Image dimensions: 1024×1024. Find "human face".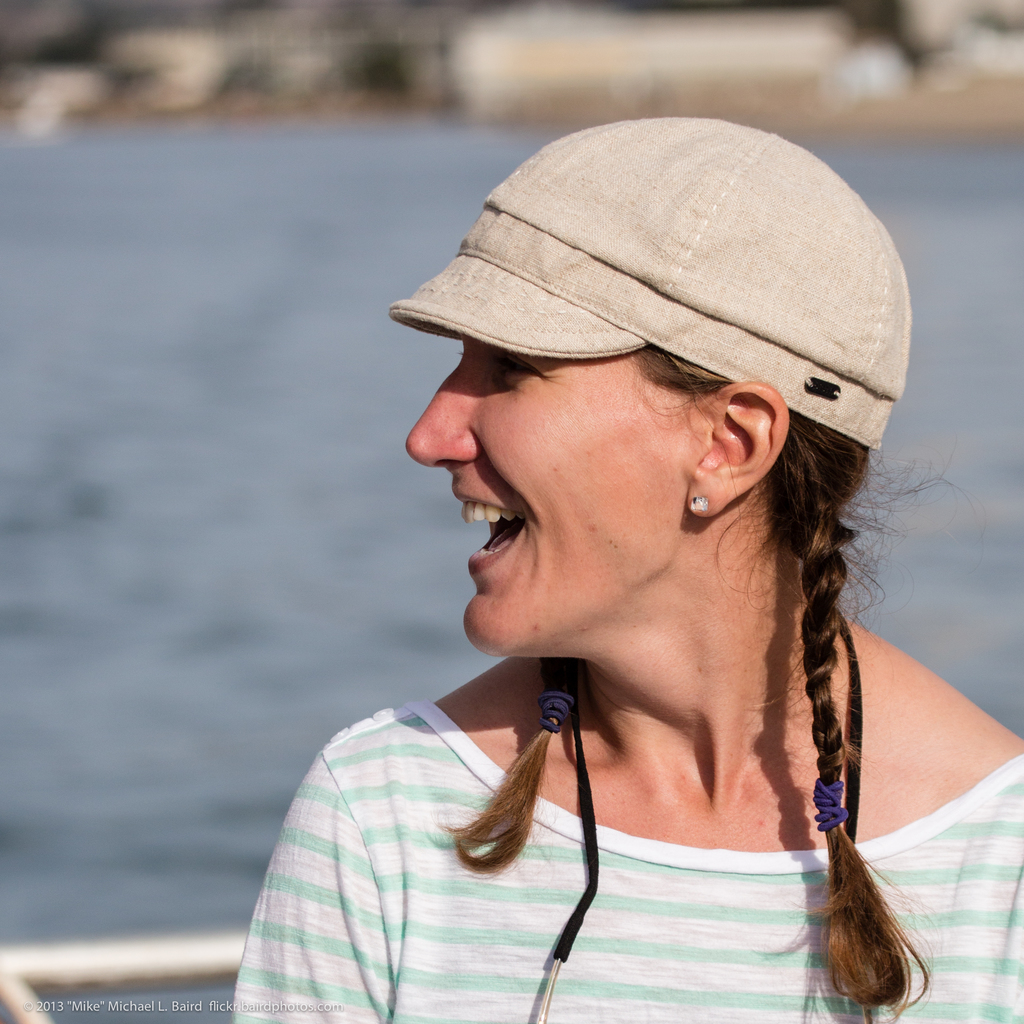
(left=385, top=338, right=714, bottom=665).
